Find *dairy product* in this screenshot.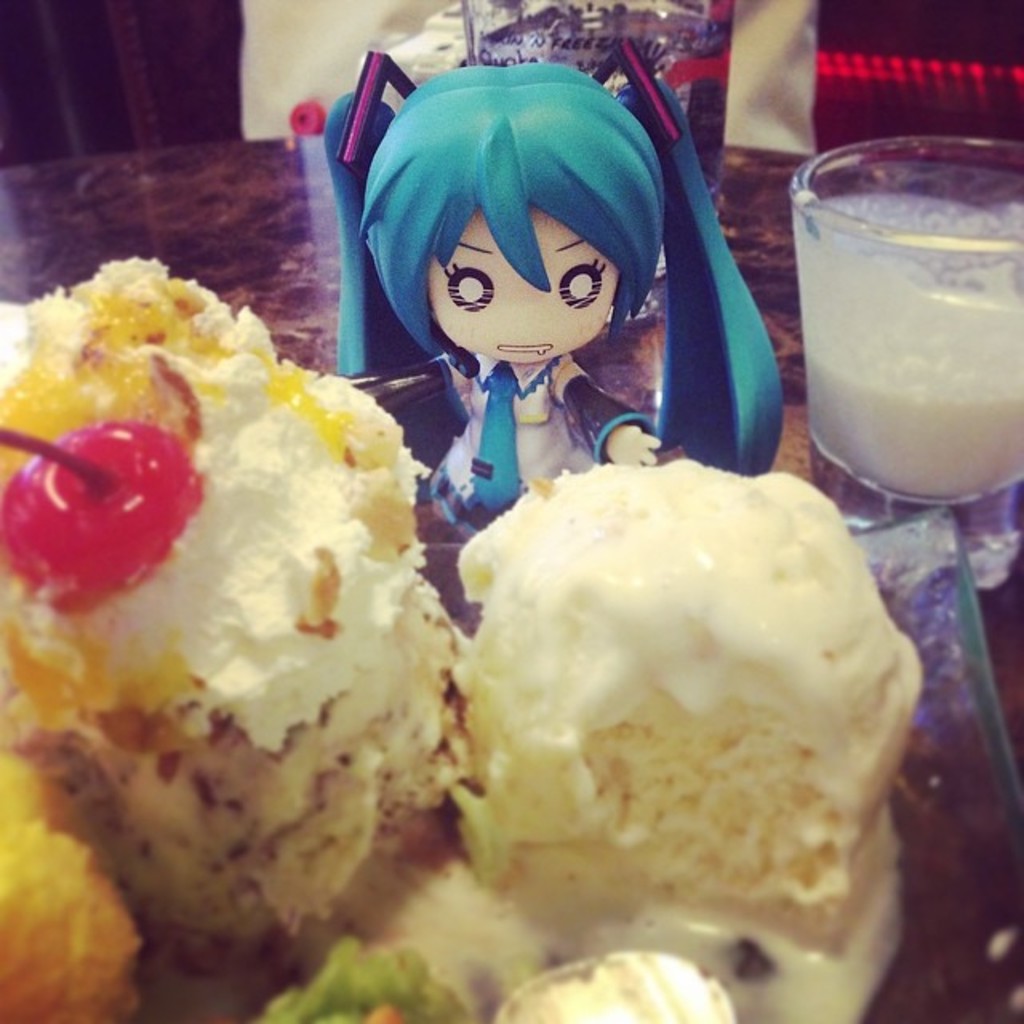
The bounding box for *dairy product* is {"left": 0, "top": 266, "right": 464, "bottom": 758}.
